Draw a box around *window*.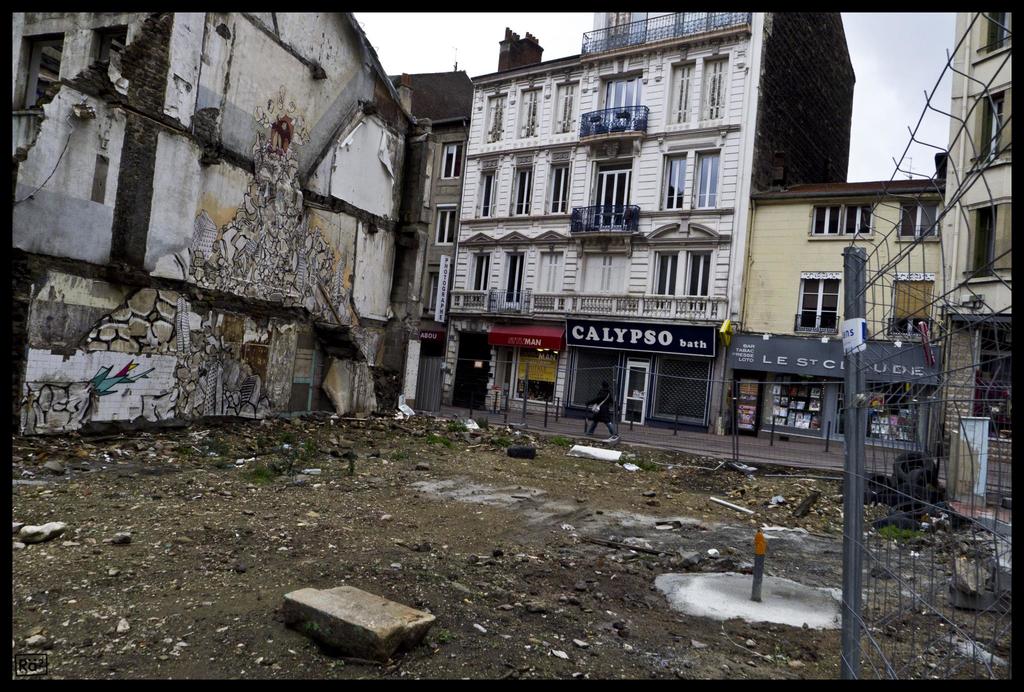
<bbox>799, 277, 840, 342</bbox>.
